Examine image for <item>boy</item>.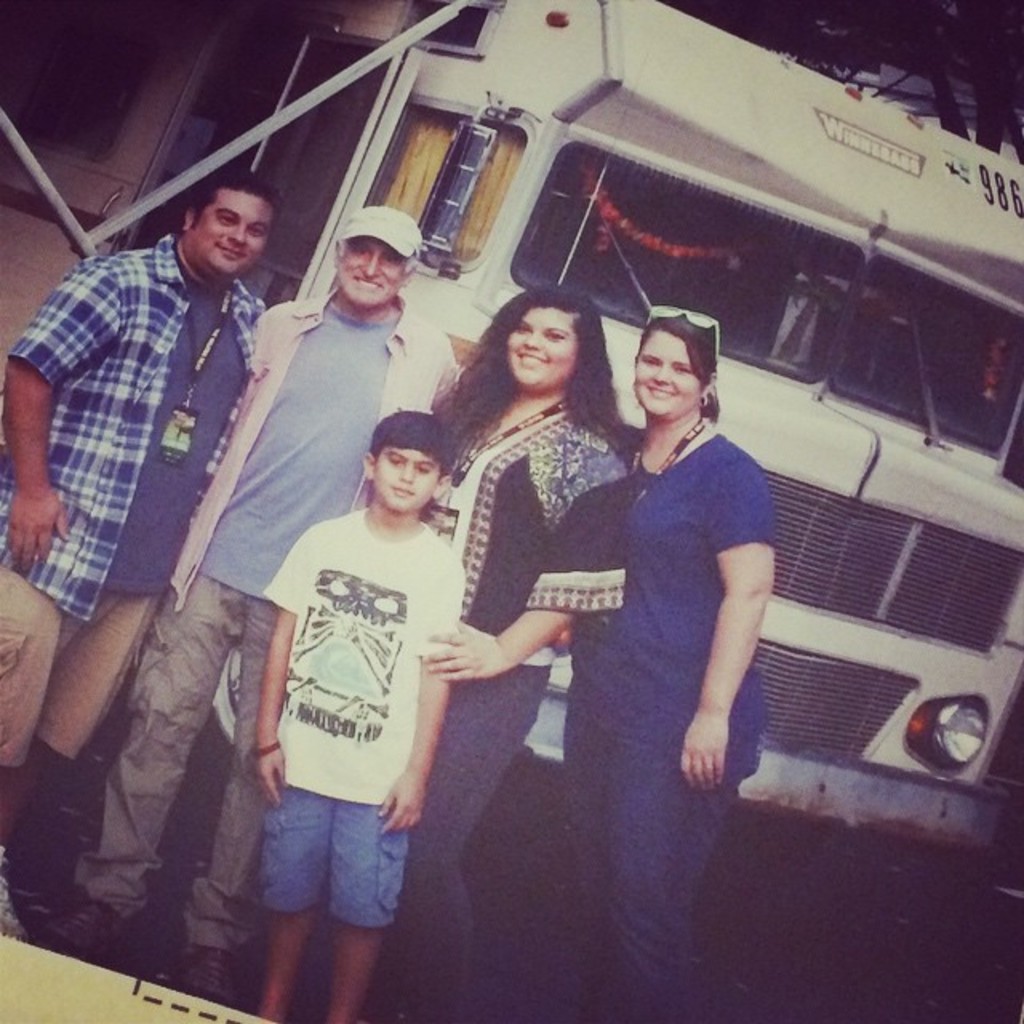
Examination result: (left=258, top=406, right=466, bottom=1022).
